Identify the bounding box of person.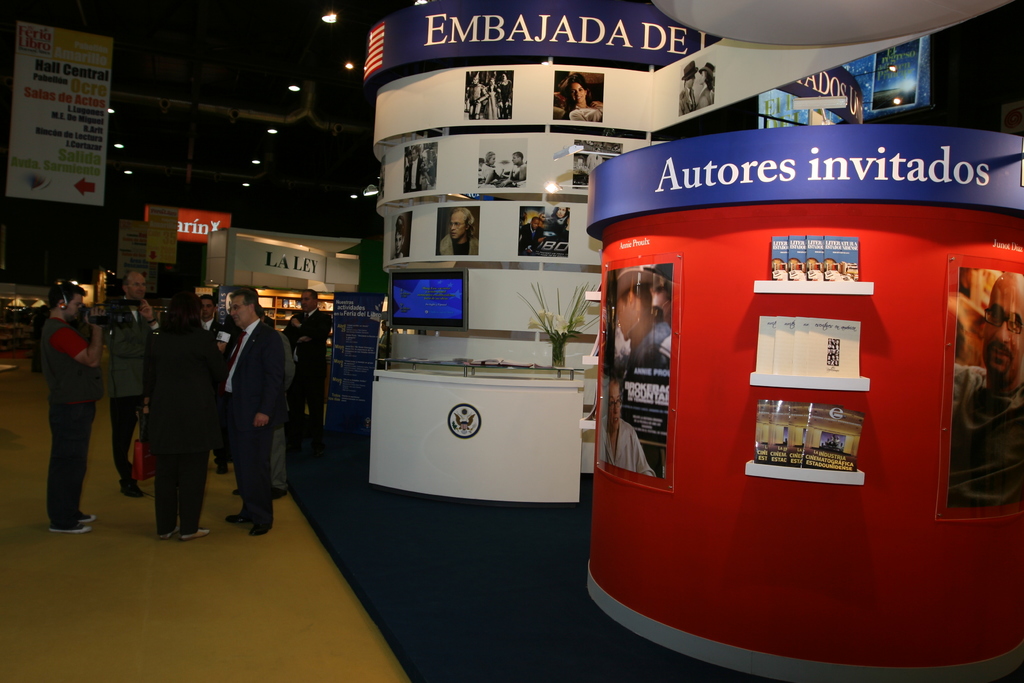
region(436, 206, 476, 263).
